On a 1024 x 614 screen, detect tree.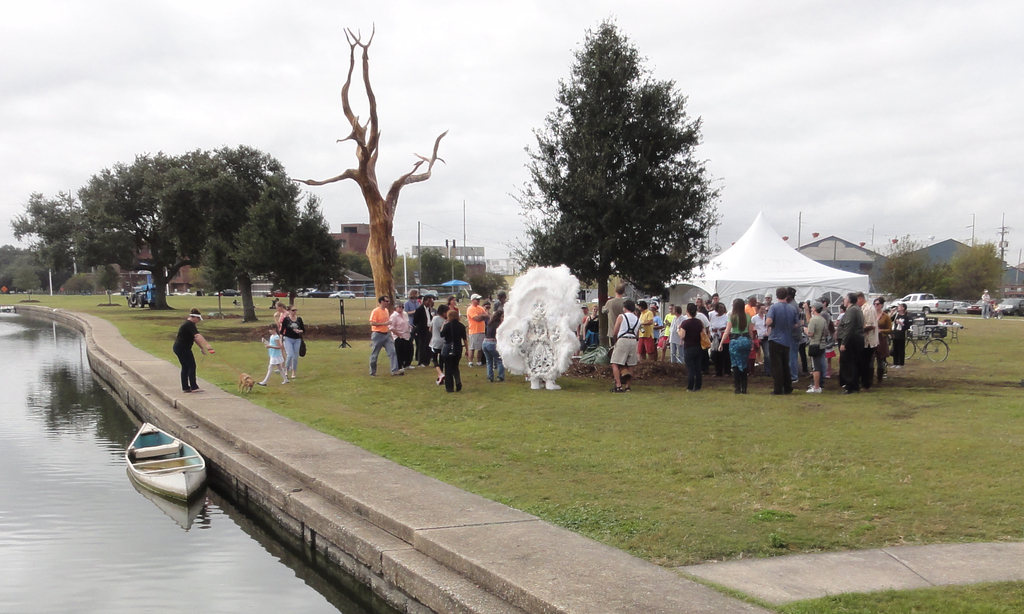
[left=342, top=253, right=417, bottom=279].
